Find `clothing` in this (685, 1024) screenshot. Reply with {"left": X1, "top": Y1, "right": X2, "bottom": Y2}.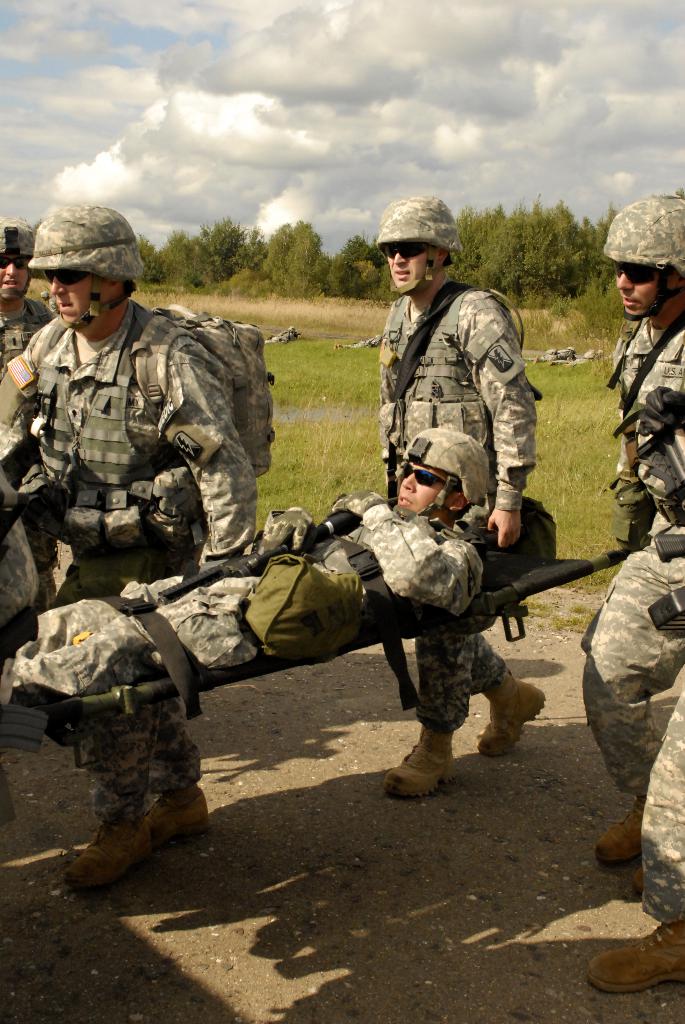
{"left": 0, "top": 299, "right": 262, "bottom": 808}.
